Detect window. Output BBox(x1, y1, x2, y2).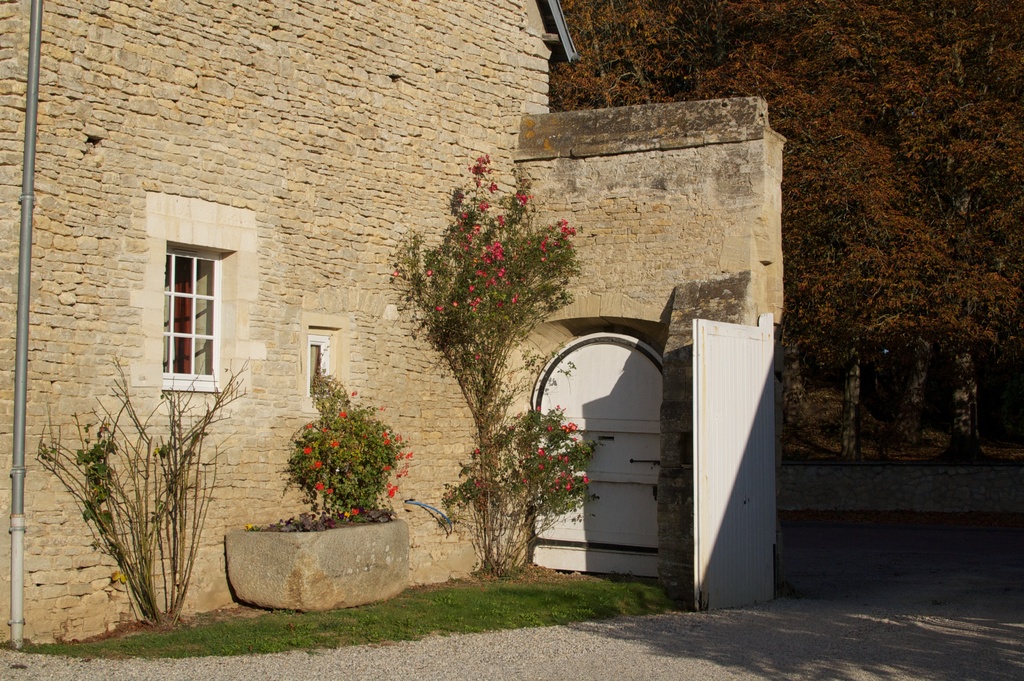
BBox(145, 217, 227, 401).
